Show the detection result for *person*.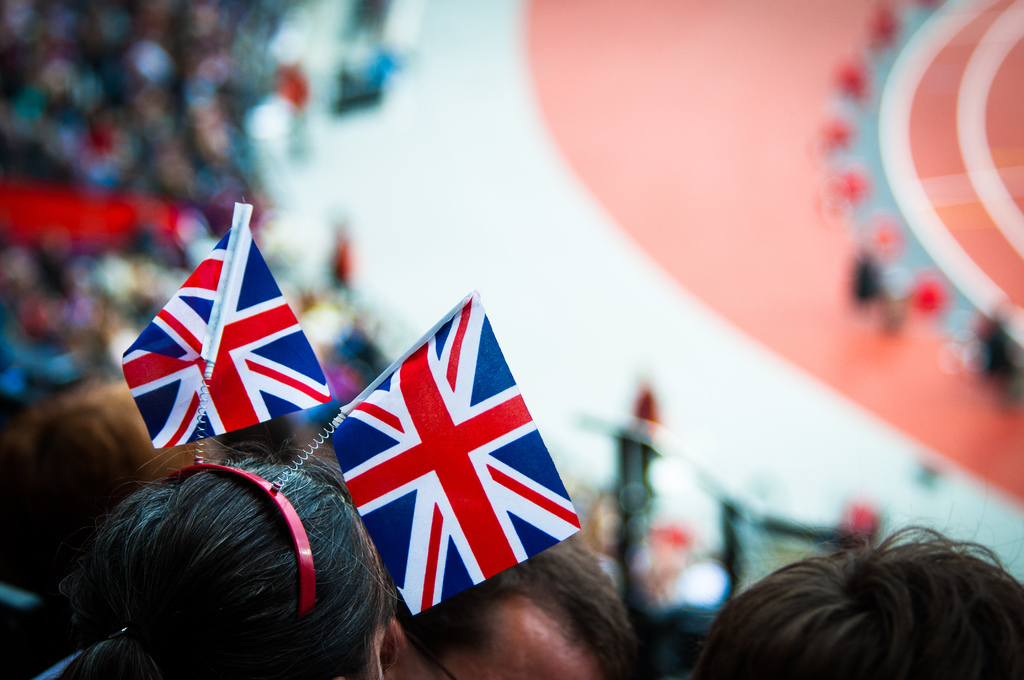
684/517/1023/679.
